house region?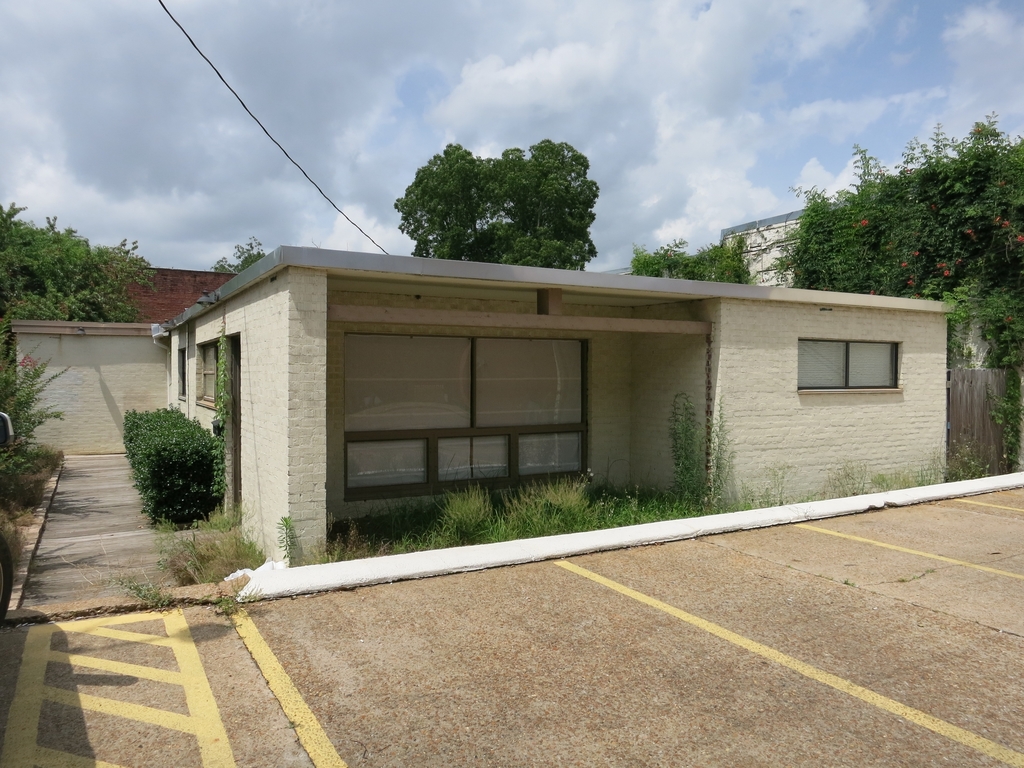
BBox(158, 244, 958, 607)
